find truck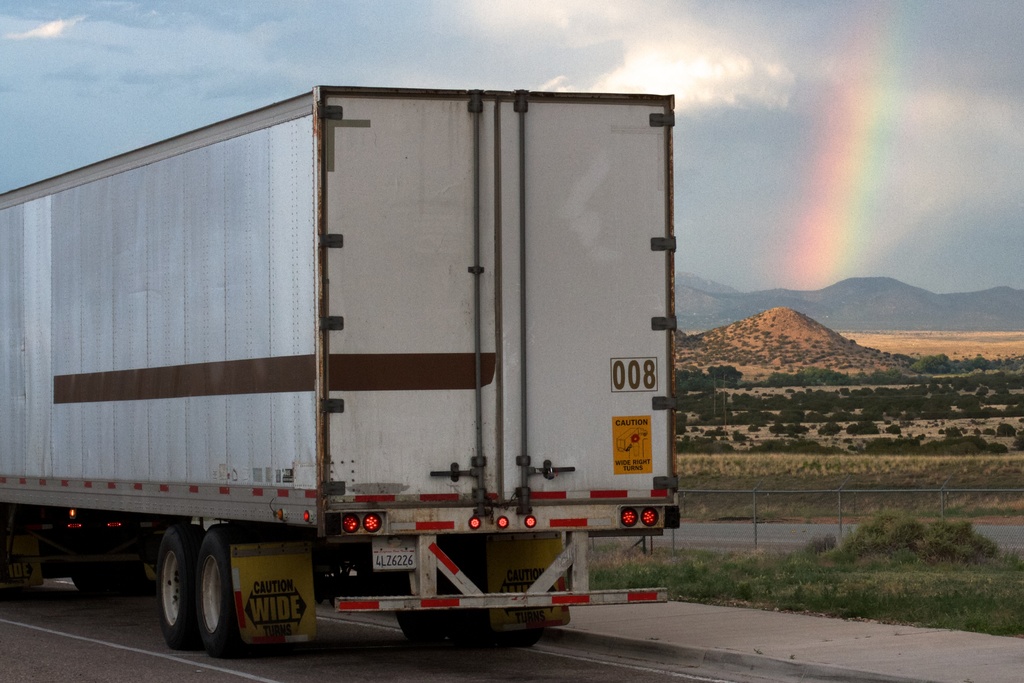
crop(26, 42, 754, 661)
